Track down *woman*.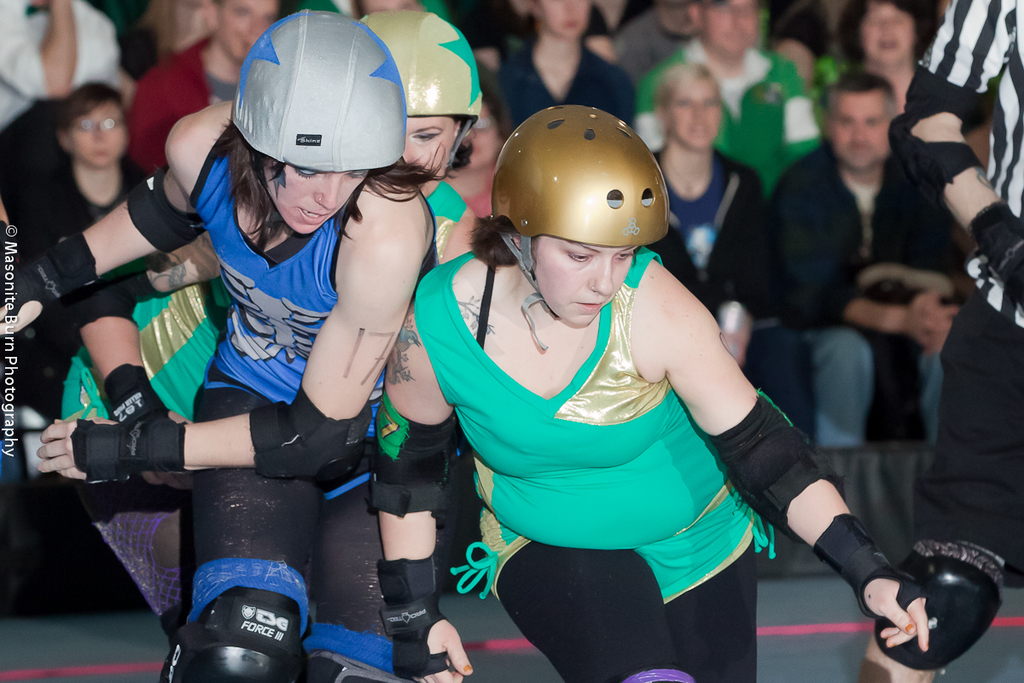
Tracked to (left=825, top=0, right=986, bottom=137).
